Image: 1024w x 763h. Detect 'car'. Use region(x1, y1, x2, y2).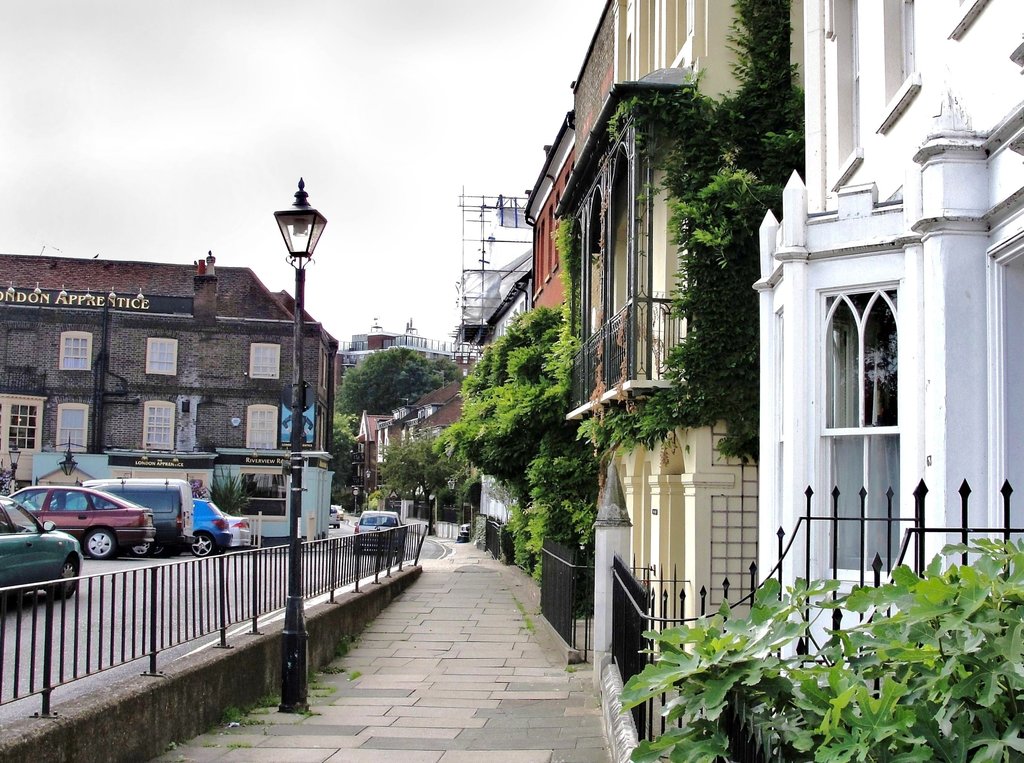
region(353, 507, 404, 559).
